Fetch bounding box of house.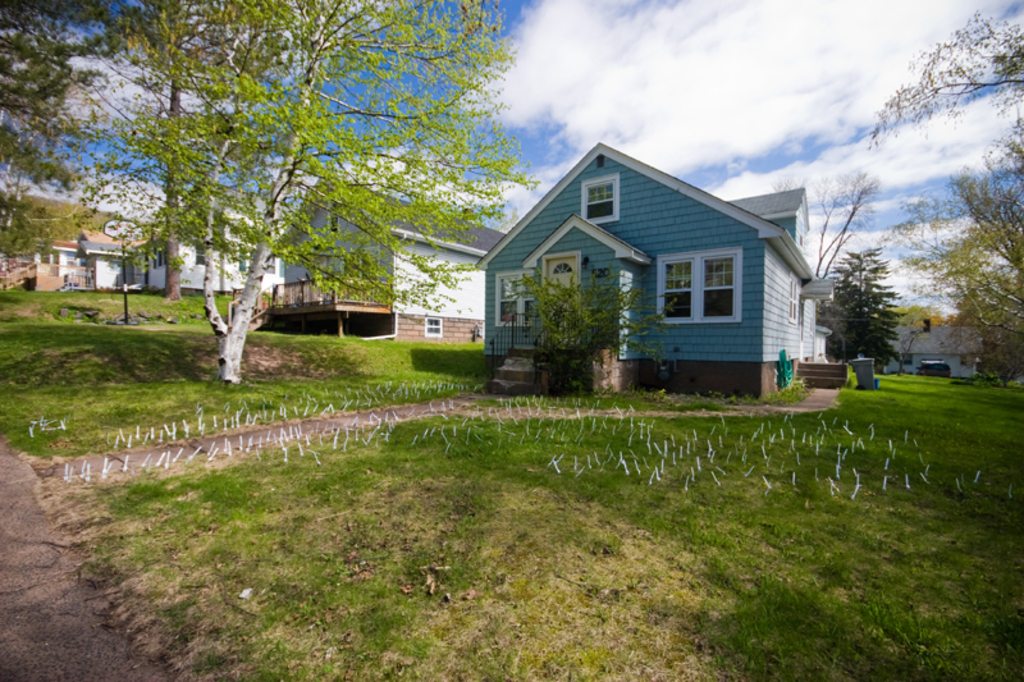
Bbox: box(731, 187, 813, 246).
